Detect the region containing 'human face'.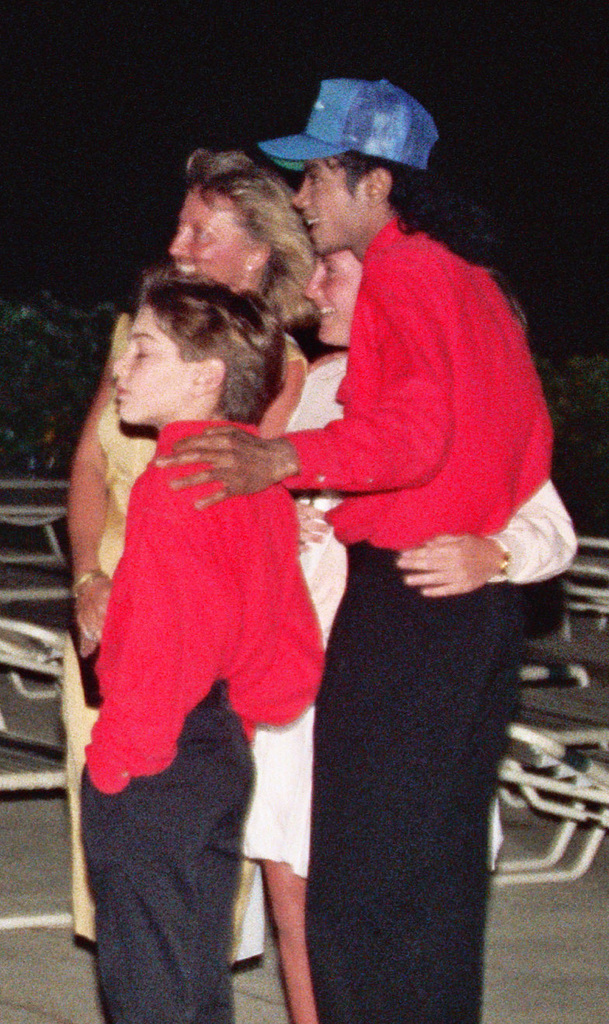
<box>296,244,363,347</box>.
